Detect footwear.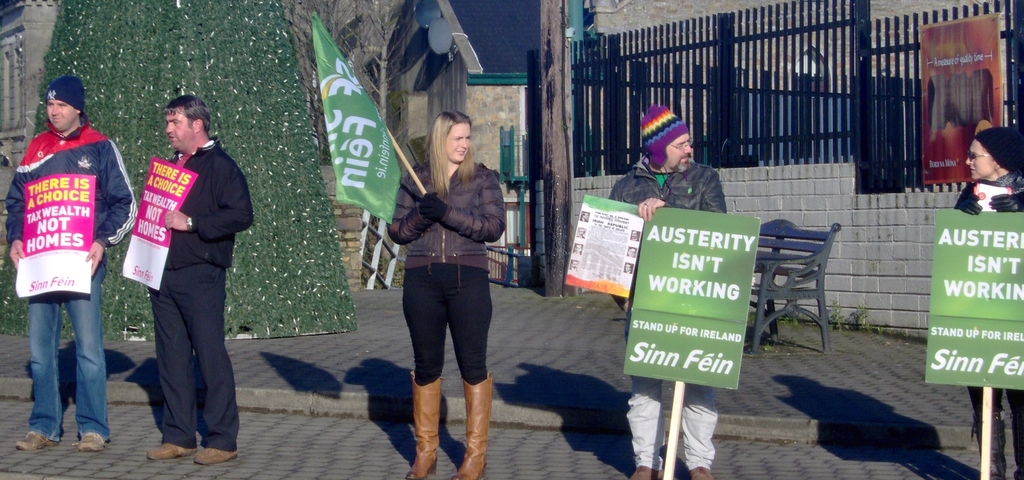
Detected at (190, 446, 240, 464).
